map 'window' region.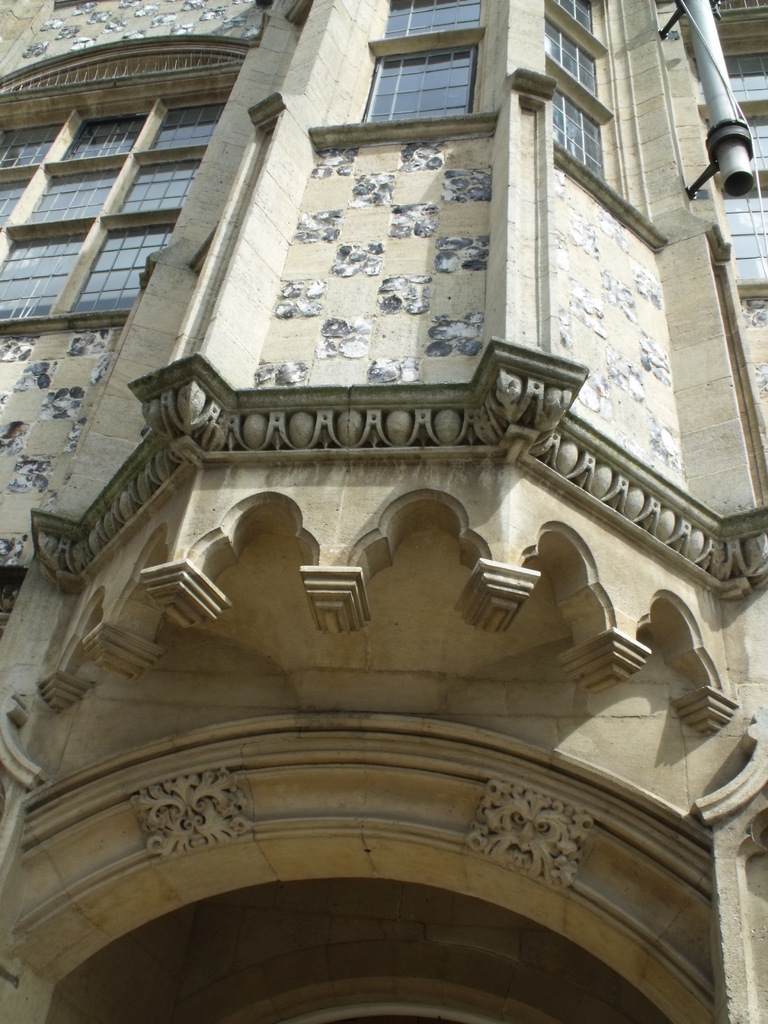
Mapped to x1=537, y1=70, x2=625, y2=184.
